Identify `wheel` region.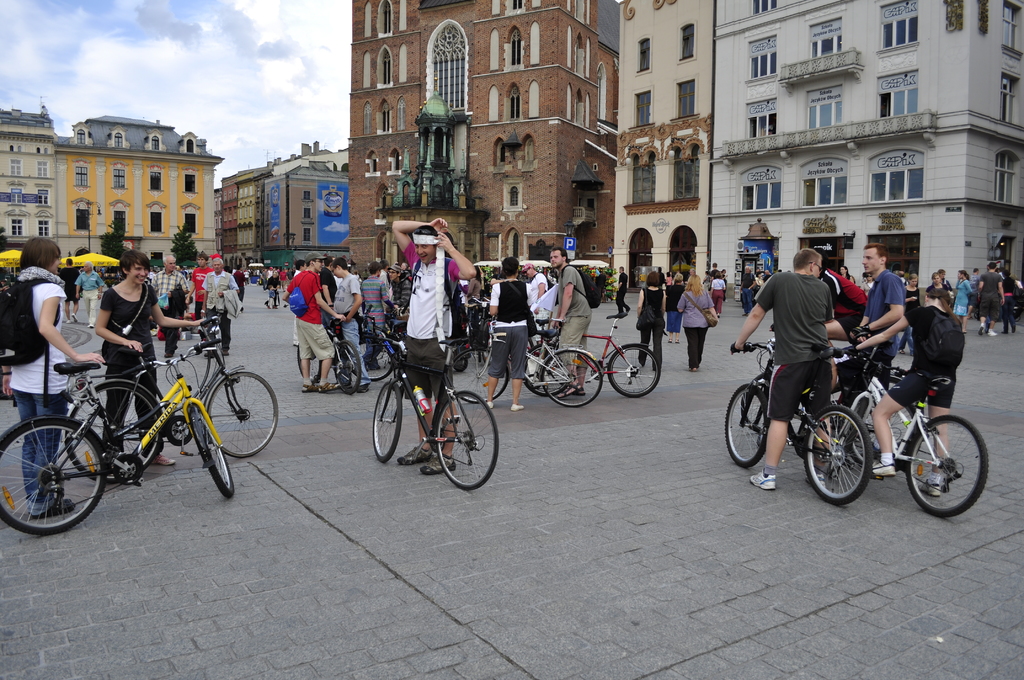
Region: 541 343 602 409.
